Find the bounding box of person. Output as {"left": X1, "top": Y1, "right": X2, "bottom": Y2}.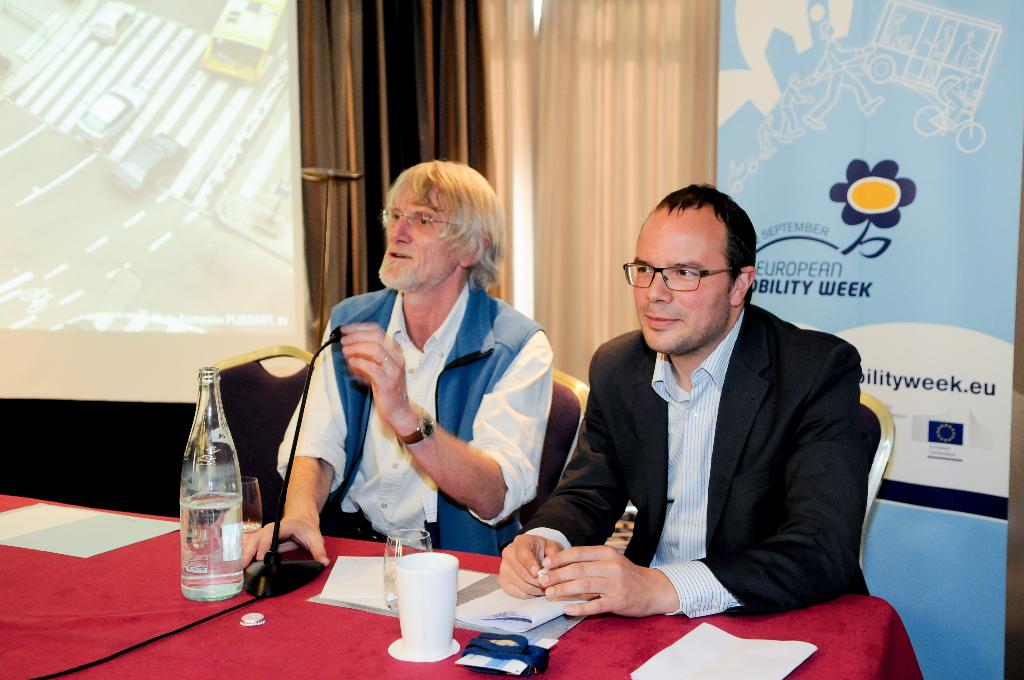
{"left": 293, "top": 168, "right": 556, "bottom": 602}.
